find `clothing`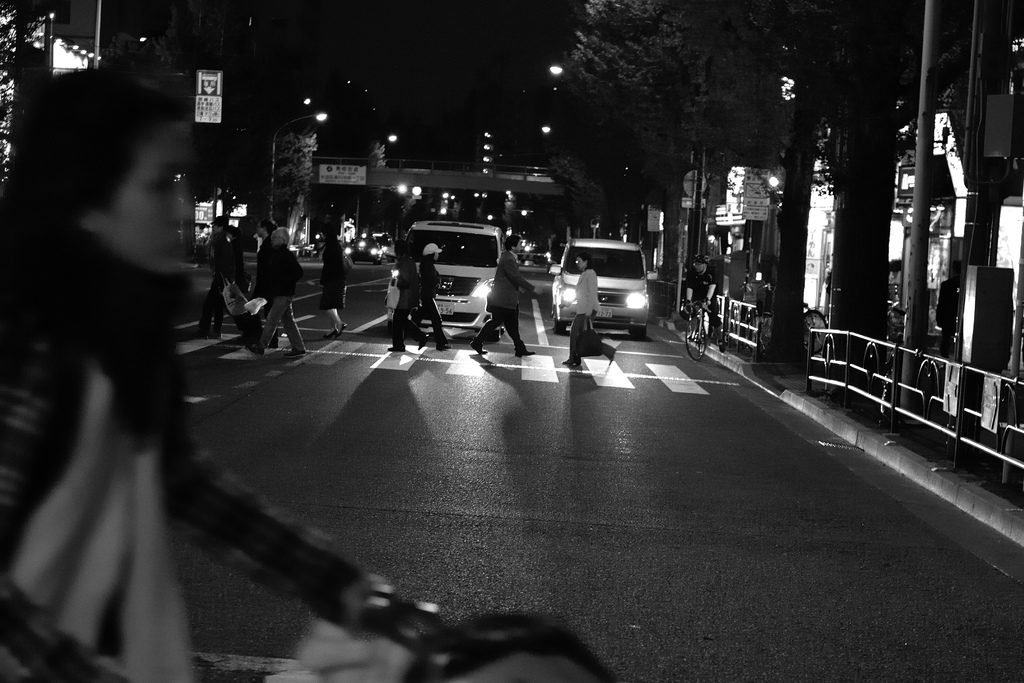
{"x1": 452, "y1": 252, "x2": 552, "y2": 355}
